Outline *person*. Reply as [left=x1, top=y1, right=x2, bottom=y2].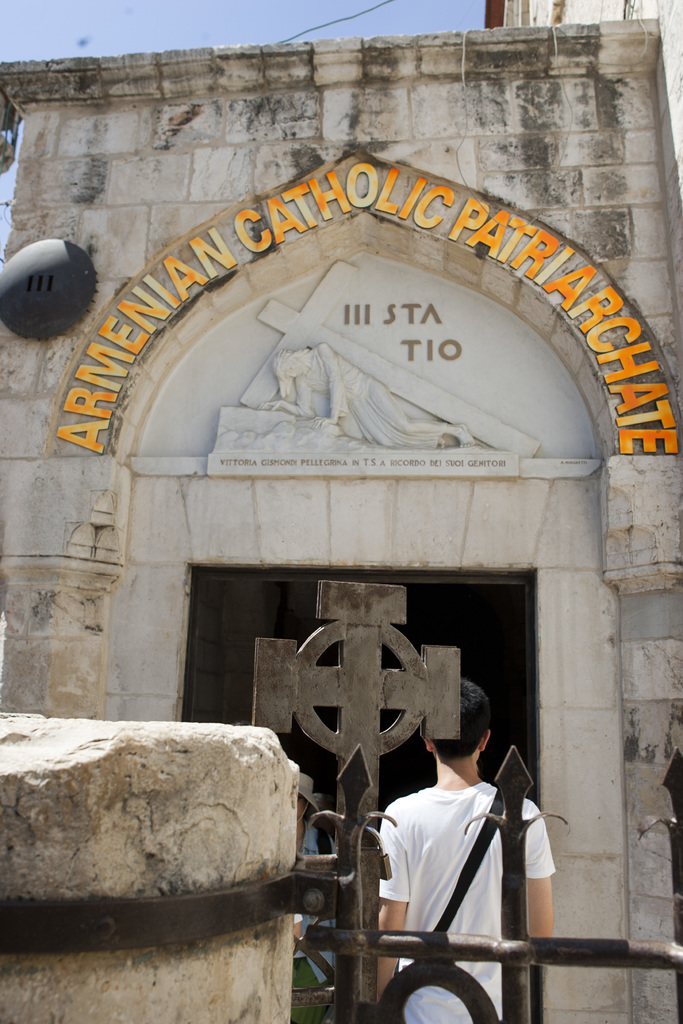
[left=372, top=688, right=554, bottom=1007].
